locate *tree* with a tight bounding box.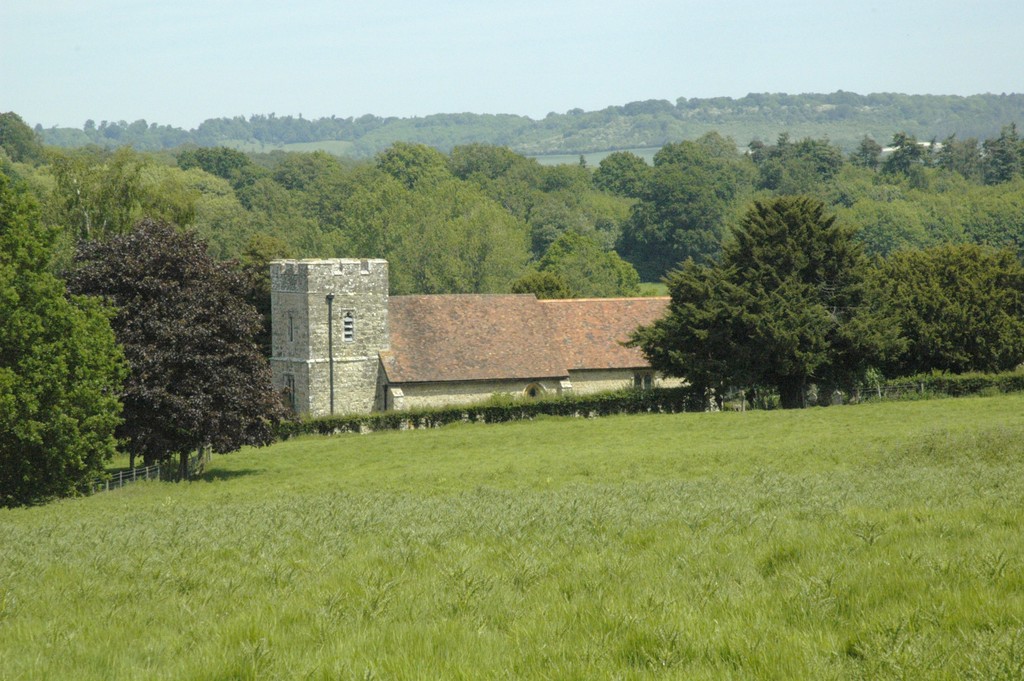
left=63, top=211, right=283, bottom=479.
